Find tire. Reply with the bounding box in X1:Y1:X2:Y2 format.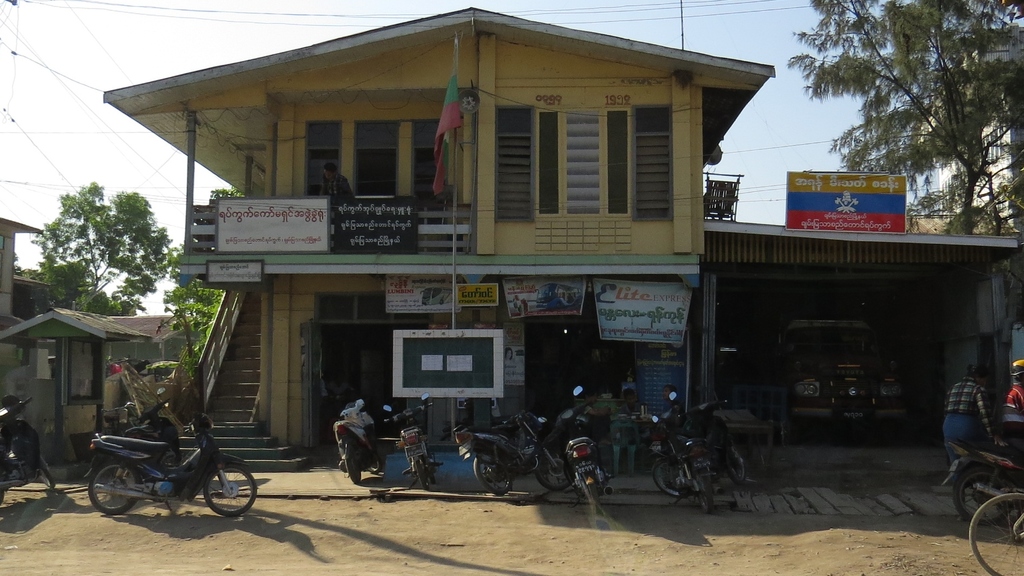
967:490:1023:575.
